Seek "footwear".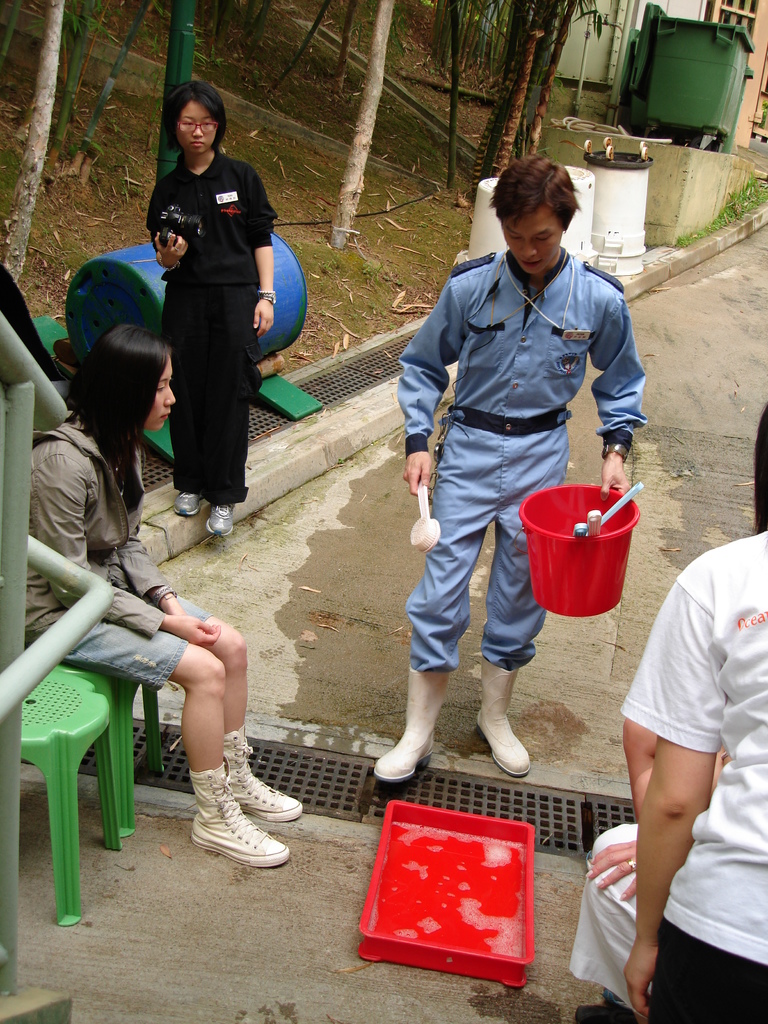
(left=221, top=728, right=302, bottom=822).
